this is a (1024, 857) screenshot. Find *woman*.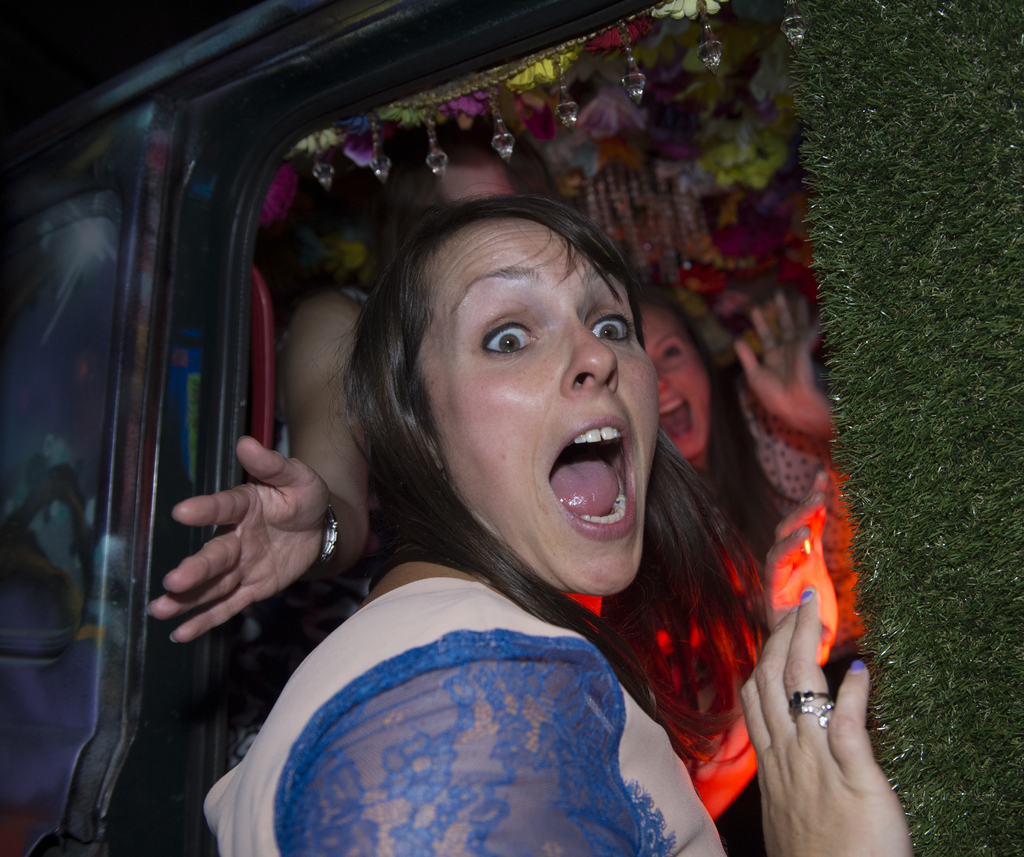
Bounding box: select_region(138, 121, 549, 643).
